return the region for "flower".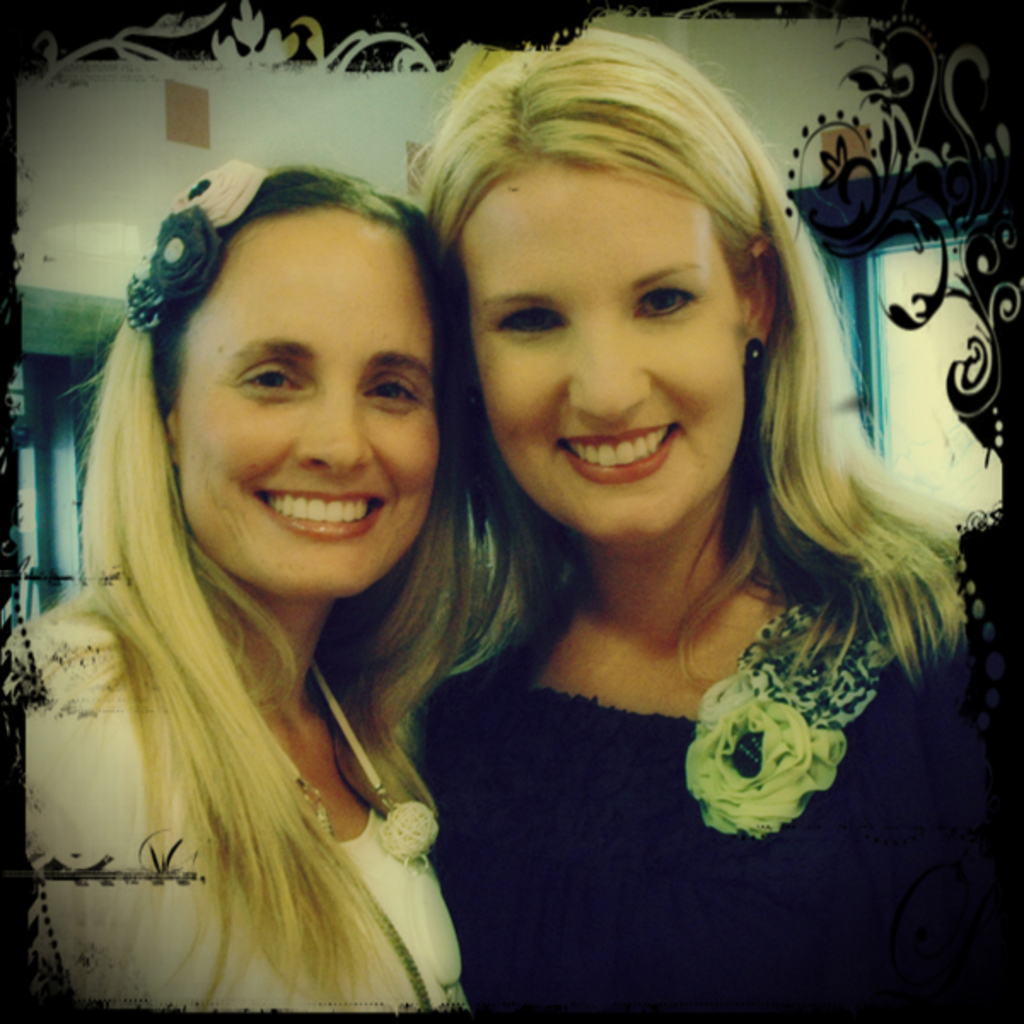
x1=683, y1=640, x2=879, y2=865.
